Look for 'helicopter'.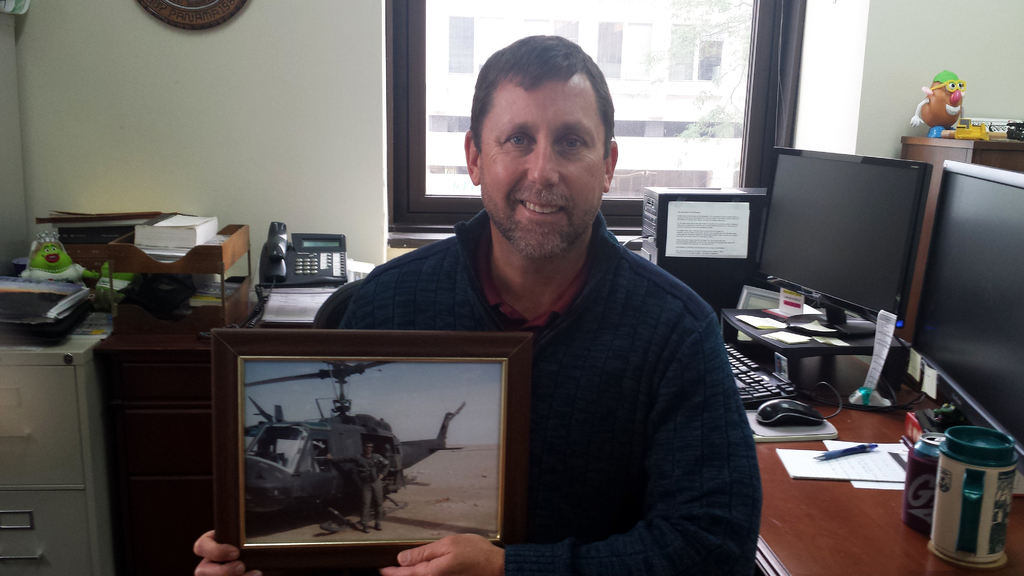
Found: bbox=(225, 355, 464, 543).
